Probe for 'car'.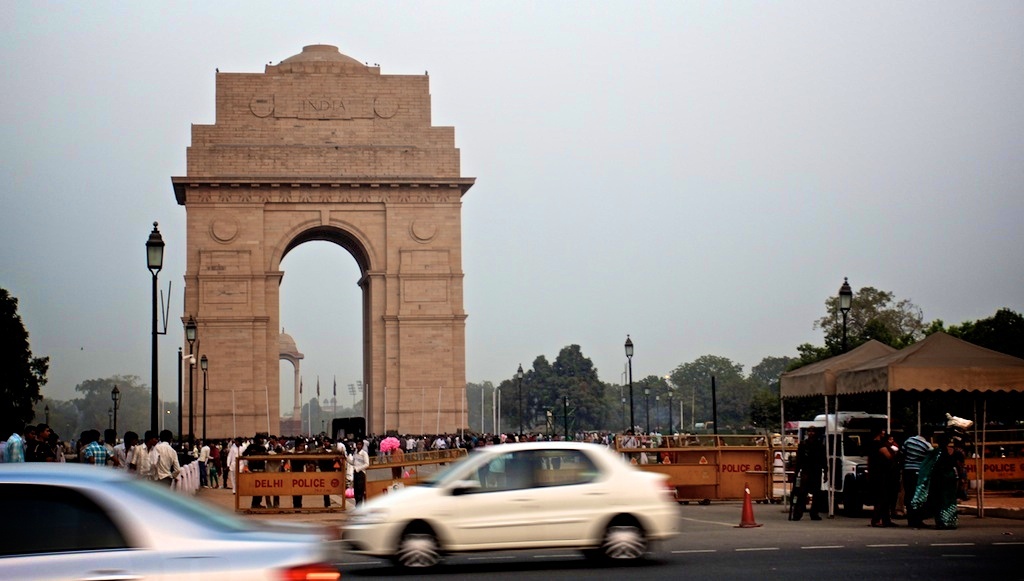
Probe result: BBox(333, 433, 686, 557).
